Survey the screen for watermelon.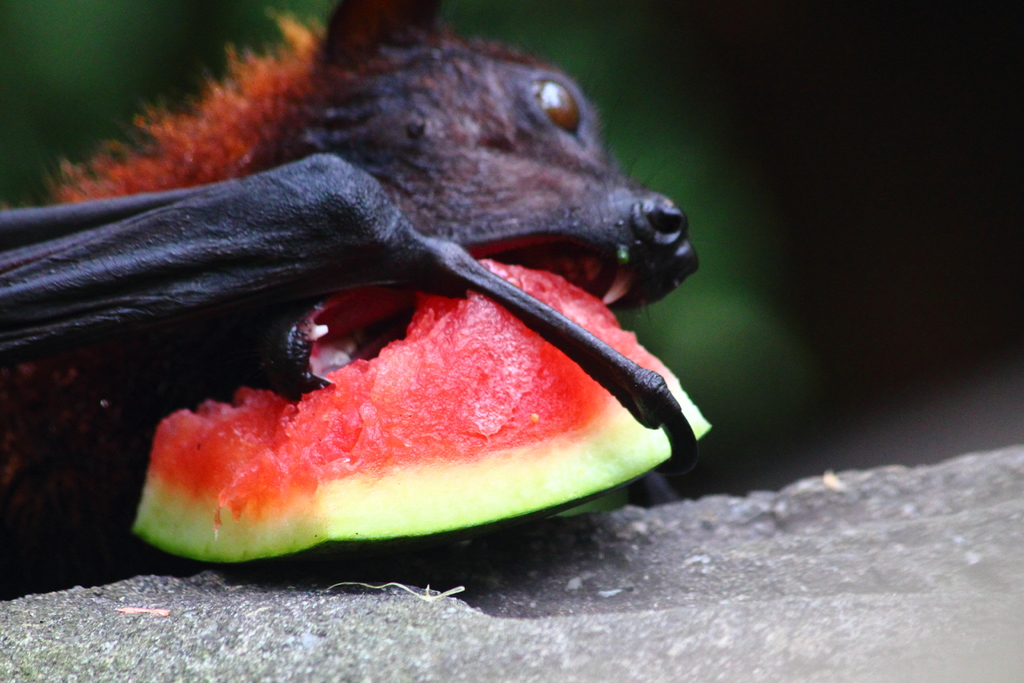
Survey found: l=130, t=260, r=710, b=588.
